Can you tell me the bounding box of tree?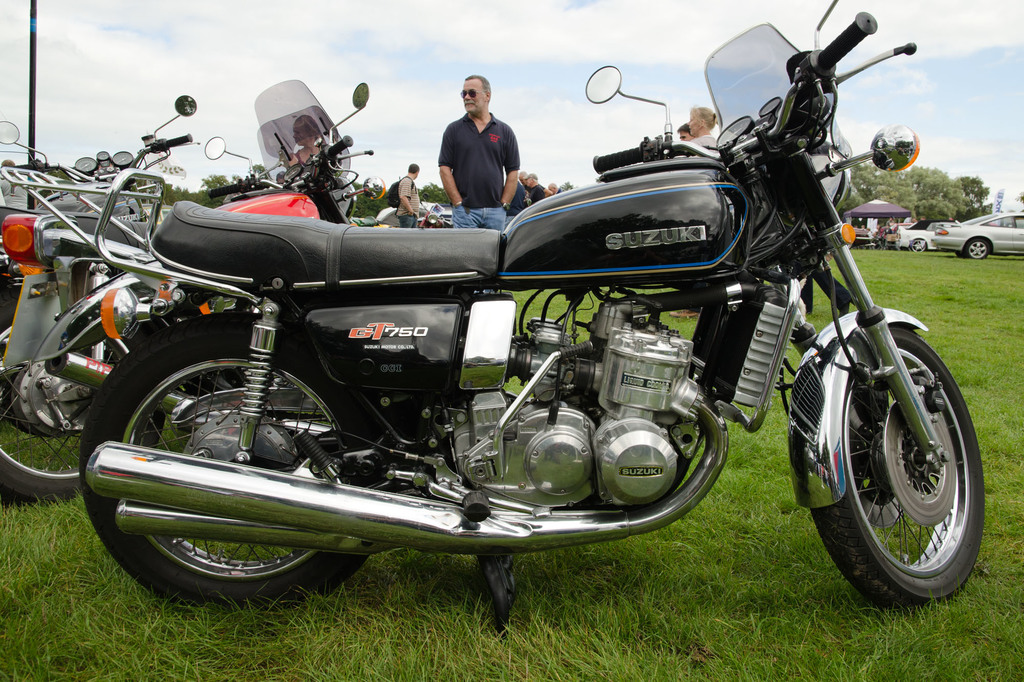
crop(250, 160, 271, 181).
